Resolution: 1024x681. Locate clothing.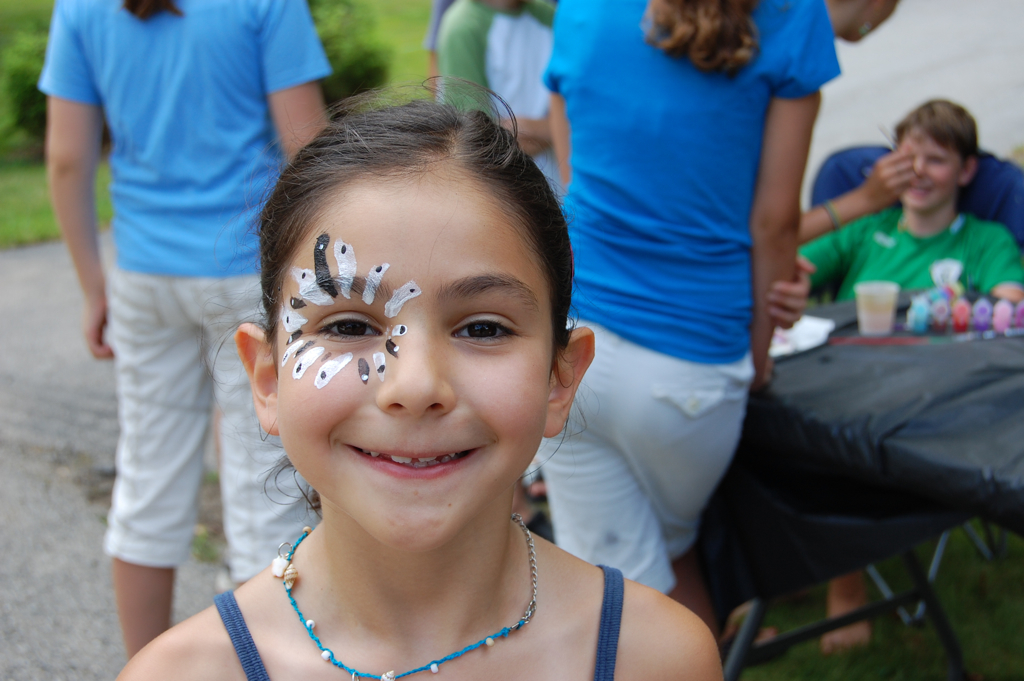
54,0,286,608.
